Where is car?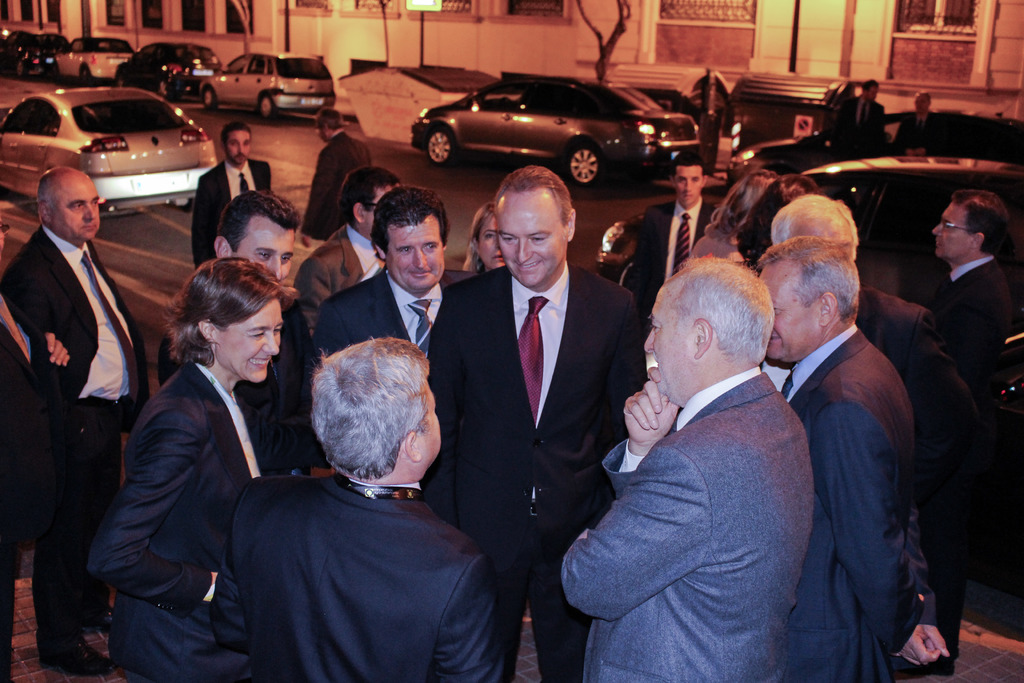
BBox(595, 154, 1023, 268).
